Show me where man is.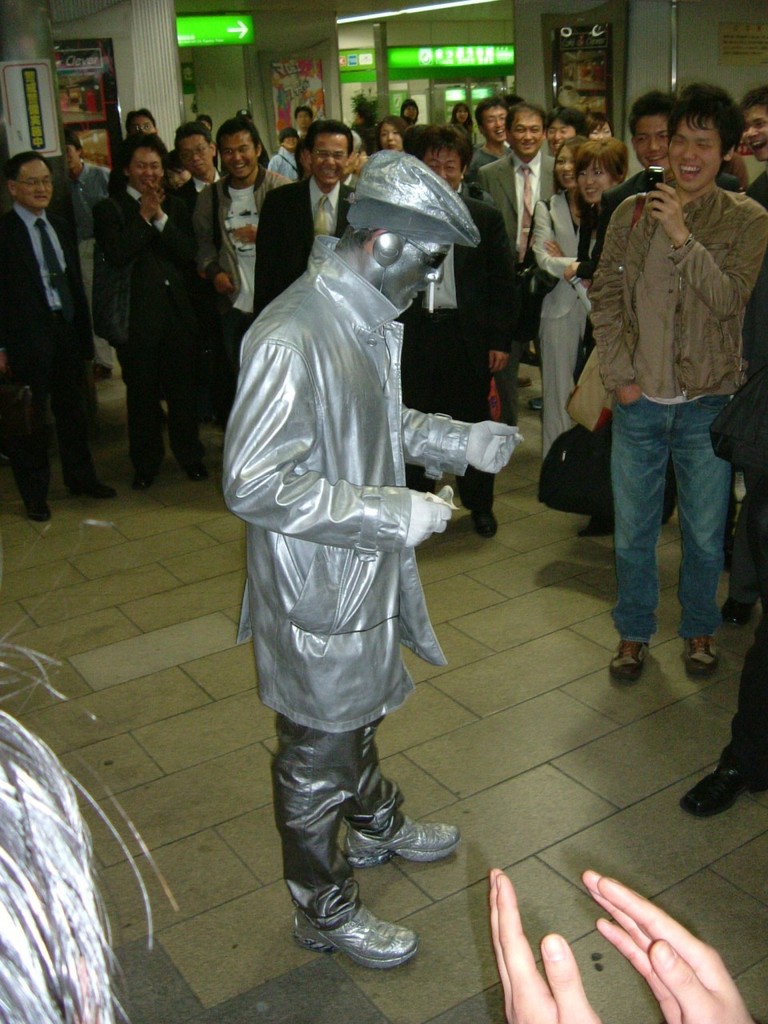
man is at BBox(584, 82, 767, 684).
